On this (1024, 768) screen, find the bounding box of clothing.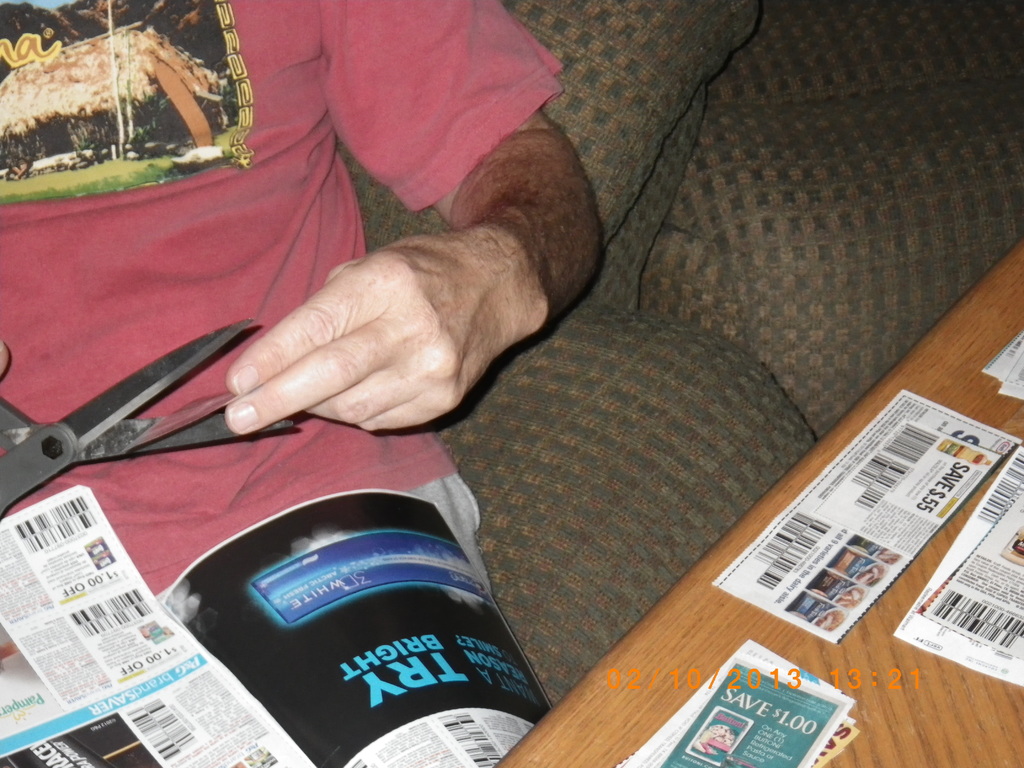
Bounding box: select_region(0, 0, 563, 598).
